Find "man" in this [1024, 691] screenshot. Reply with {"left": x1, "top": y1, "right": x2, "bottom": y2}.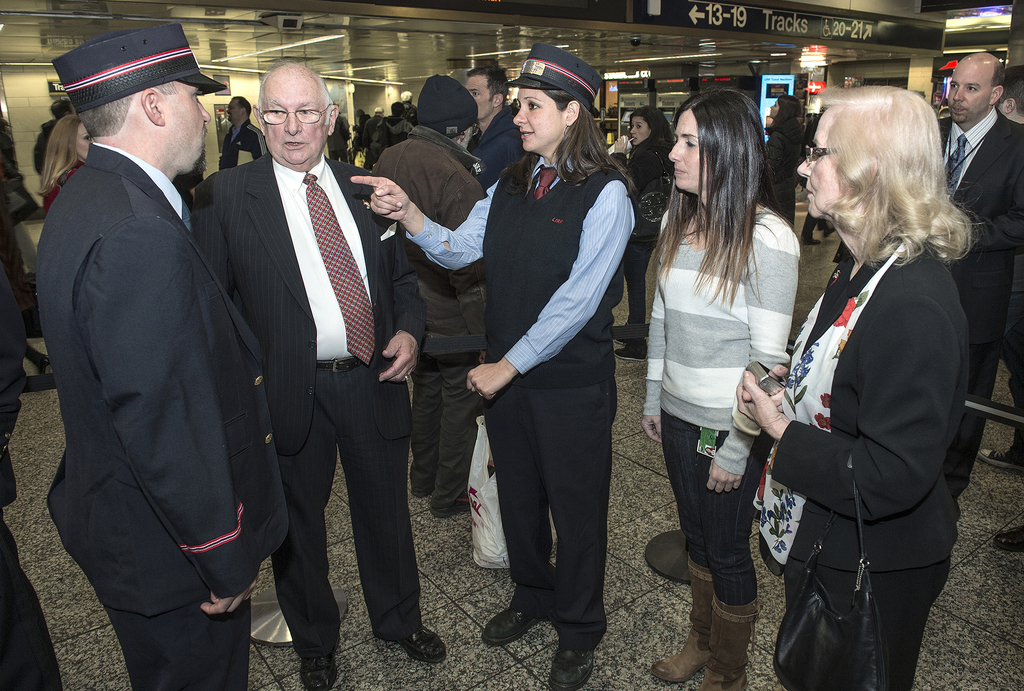
{"left": 352, "top": 104, "right": 366, "bottom": 139}.
